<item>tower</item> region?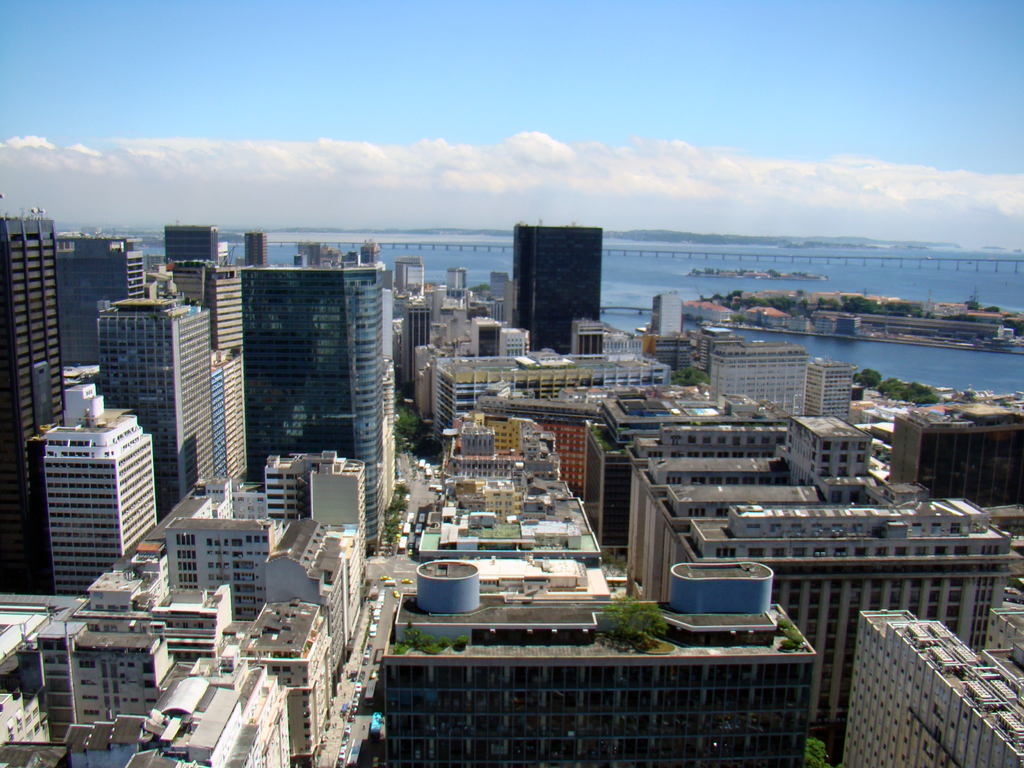
246, 233, 267, 265
